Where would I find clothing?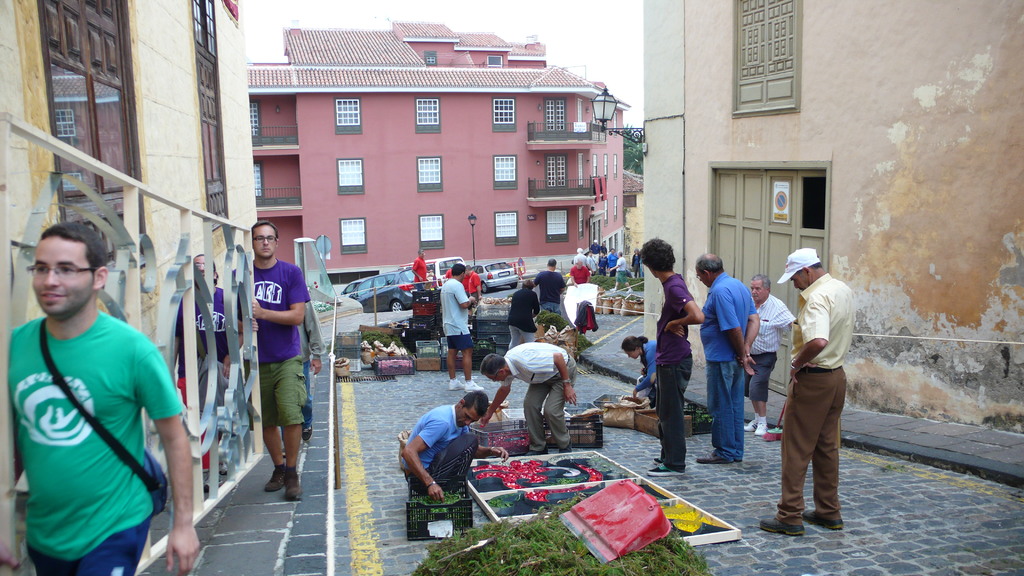
At (698, 271, 758, 461).
